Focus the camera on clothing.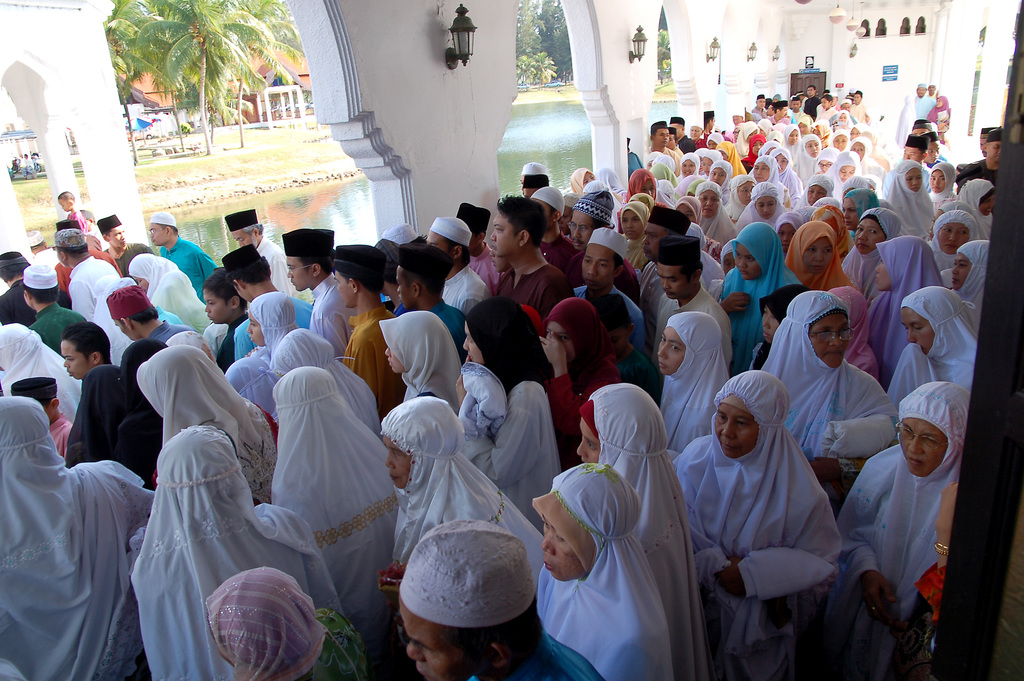
Focus region: {"left": 273, "top": 370, "right": 394, "bottom": 608}.
